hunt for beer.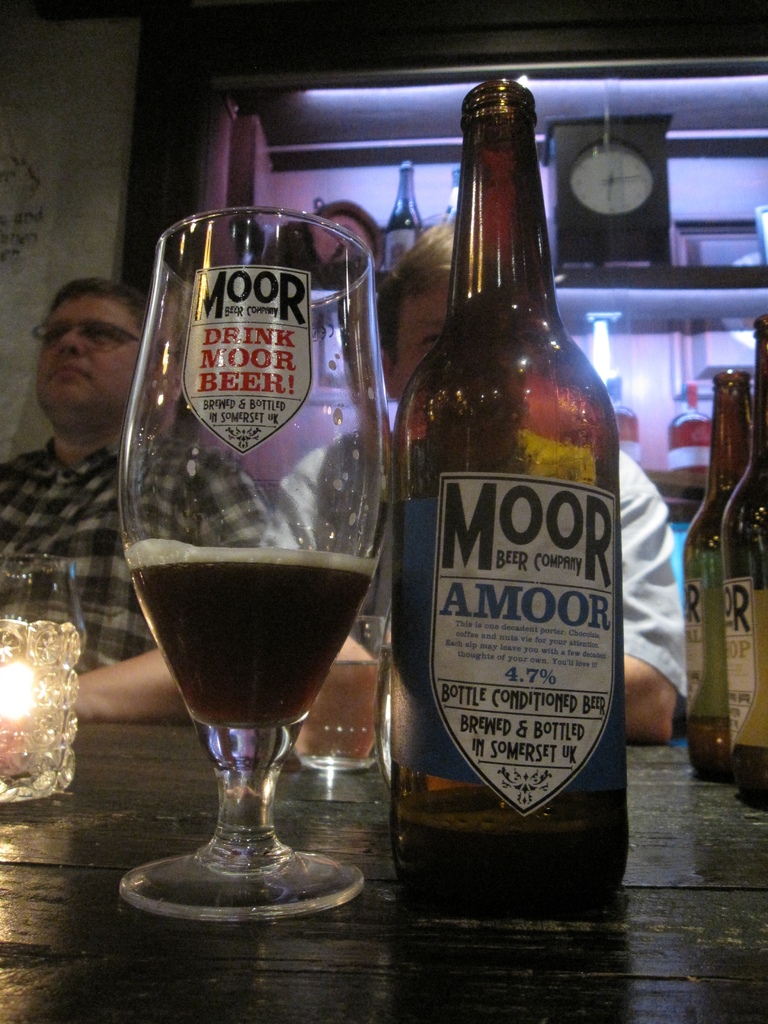
Hunted down at (left=383, top=99, right=624, bottom=914).
